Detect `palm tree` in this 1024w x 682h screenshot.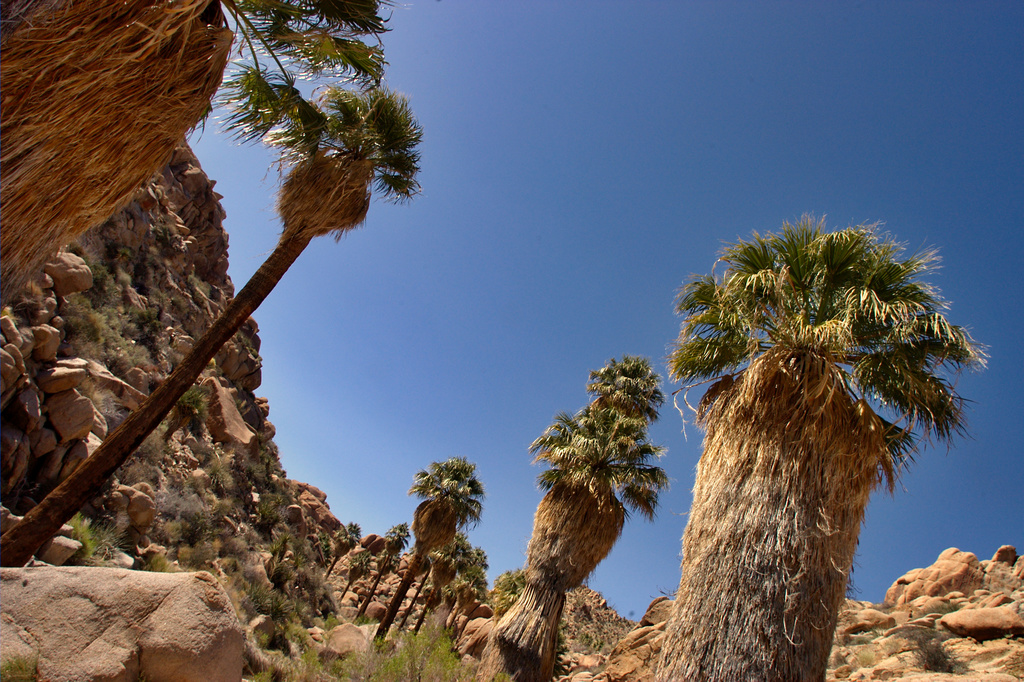
Detection: select_region(7, 83, 410, 575).
